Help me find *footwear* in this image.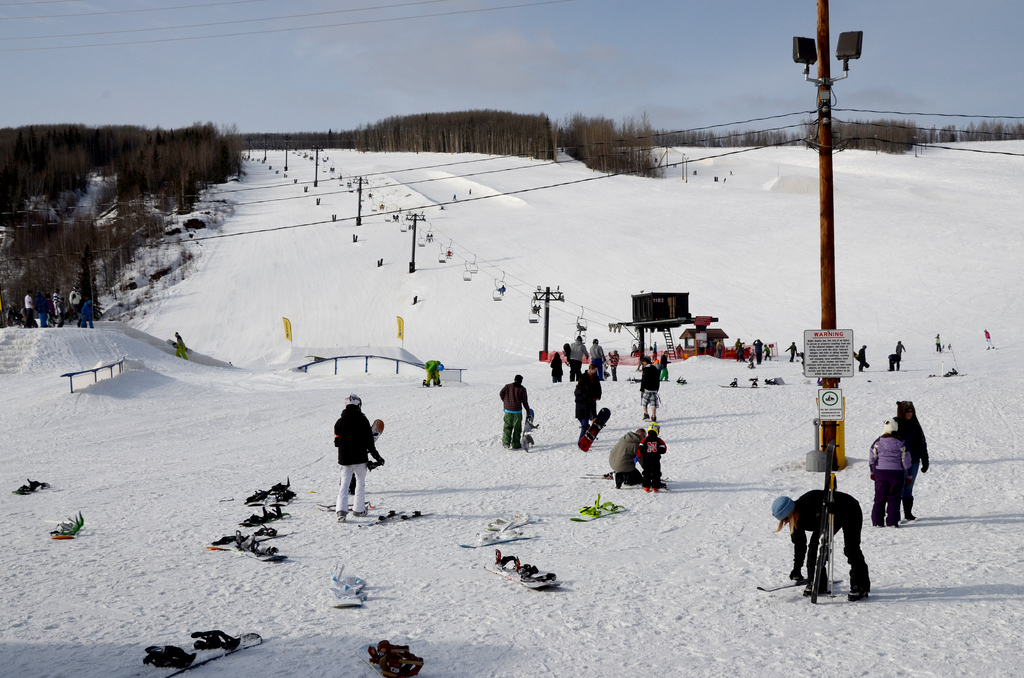
Found it: x1=652 y1=486 x2=659 y2=494.
